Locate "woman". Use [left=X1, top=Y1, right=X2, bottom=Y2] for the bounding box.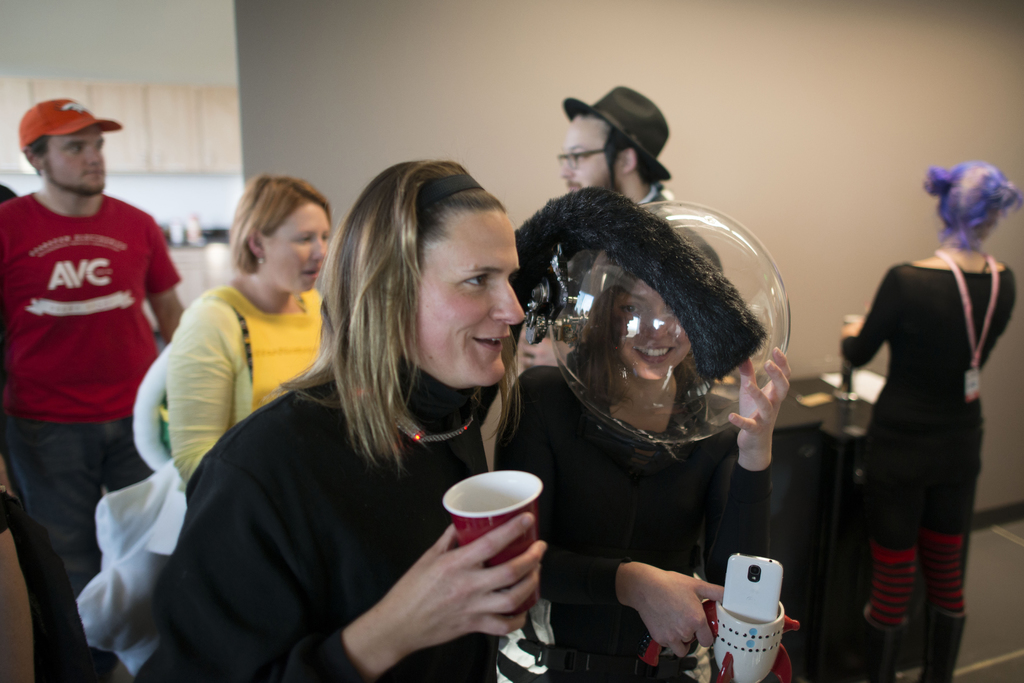
[left=163, top=174, right=345, bottom=486].
